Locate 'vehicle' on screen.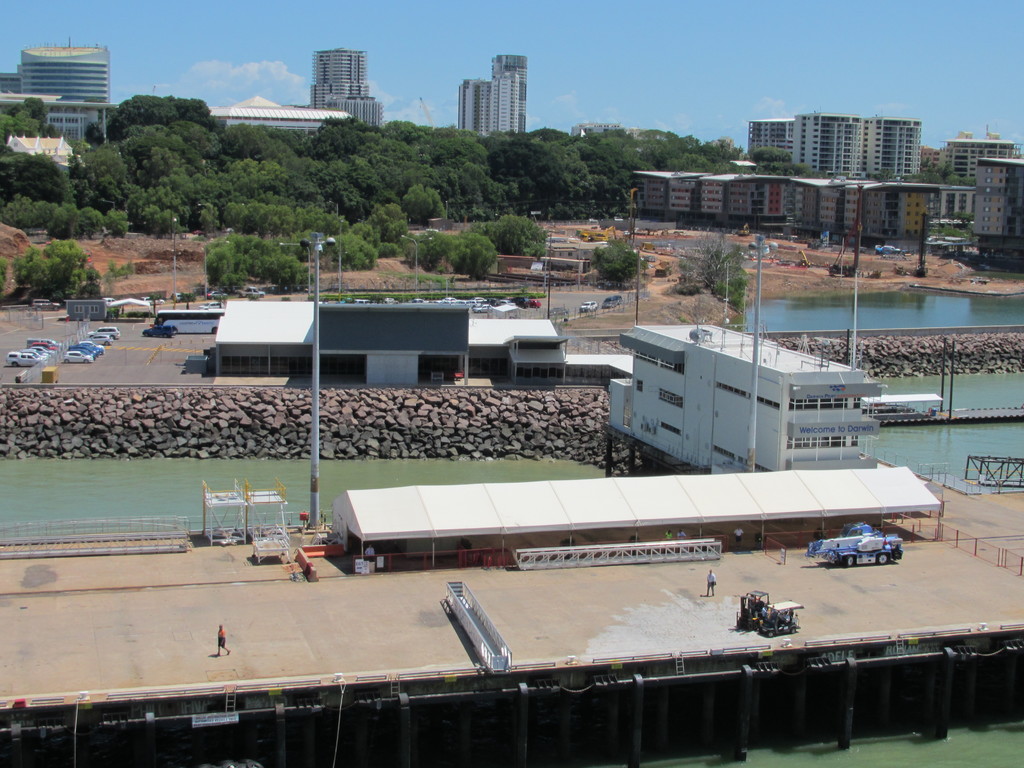
On screen at [x1=208, y1=300, x2=218, y2=309].
